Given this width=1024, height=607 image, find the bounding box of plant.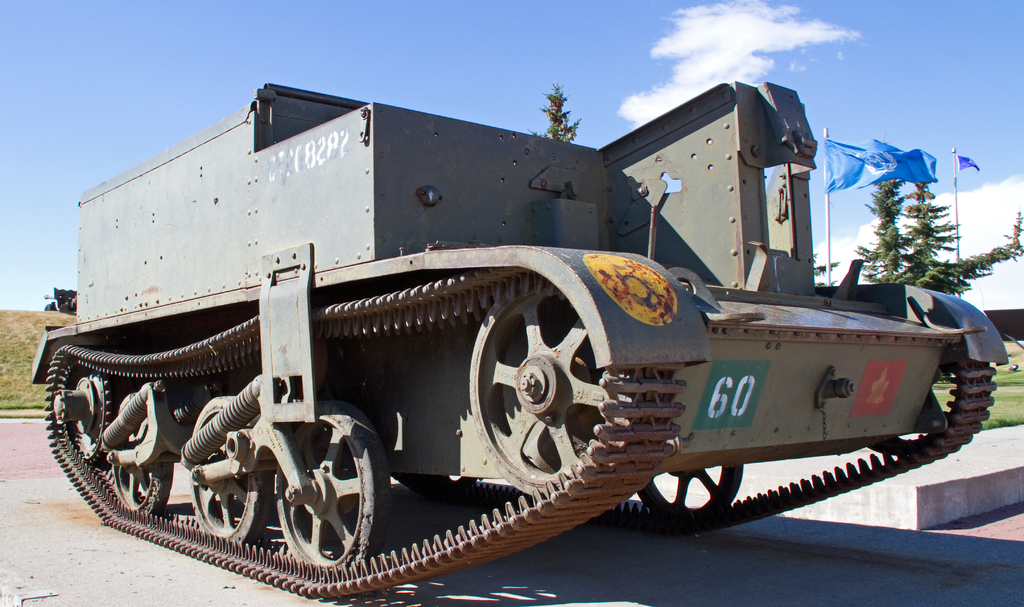
(left=852, top=130, right=1023, bottom=384).
